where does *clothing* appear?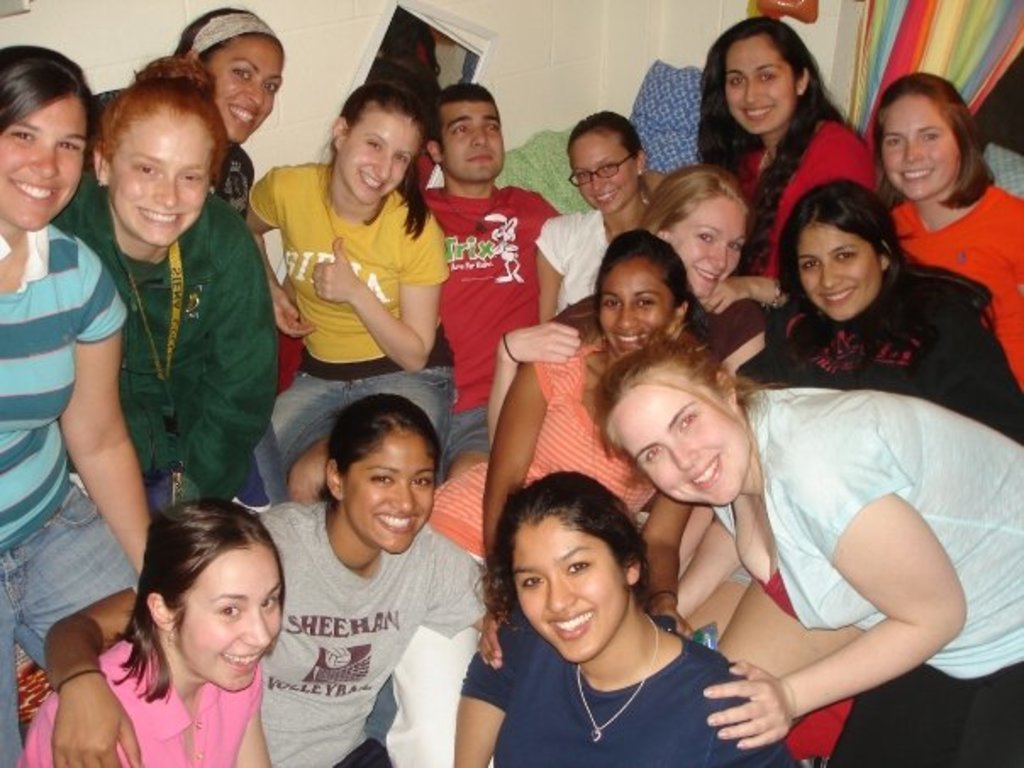
Appears at pyautogui.locateOnScreen(536, 161, 610, 314).
